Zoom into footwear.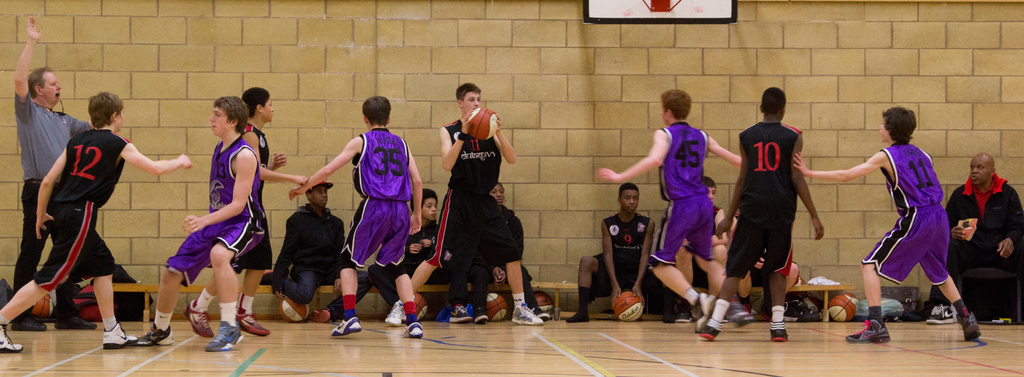
Zoom target: bbox(137, 325, 173, 349).
